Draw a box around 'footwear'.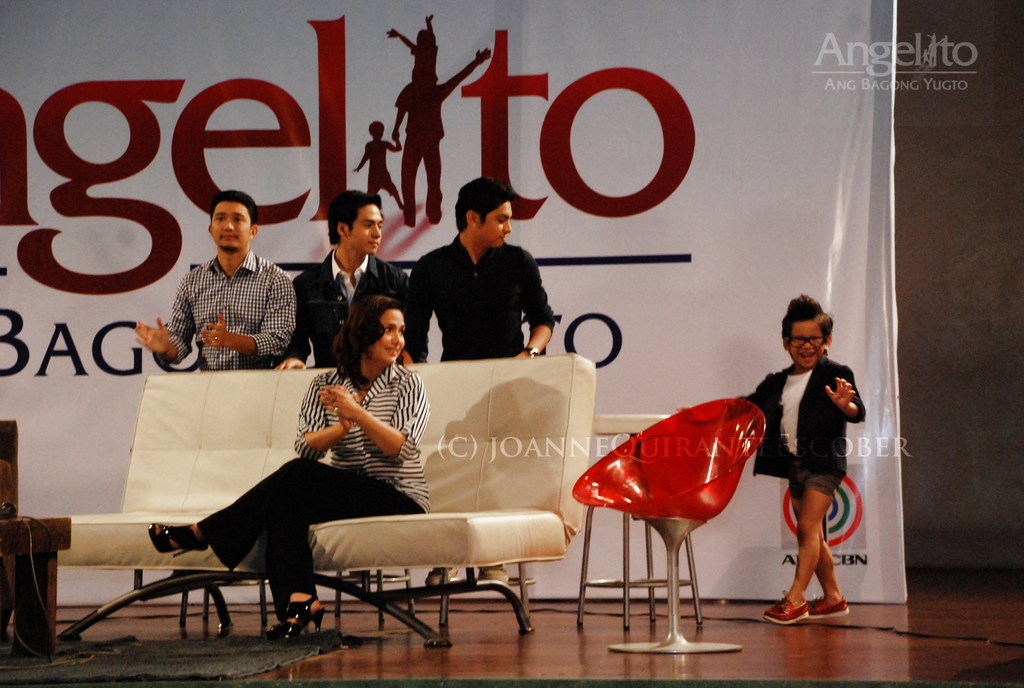
box(148, 520, 205, 560).
